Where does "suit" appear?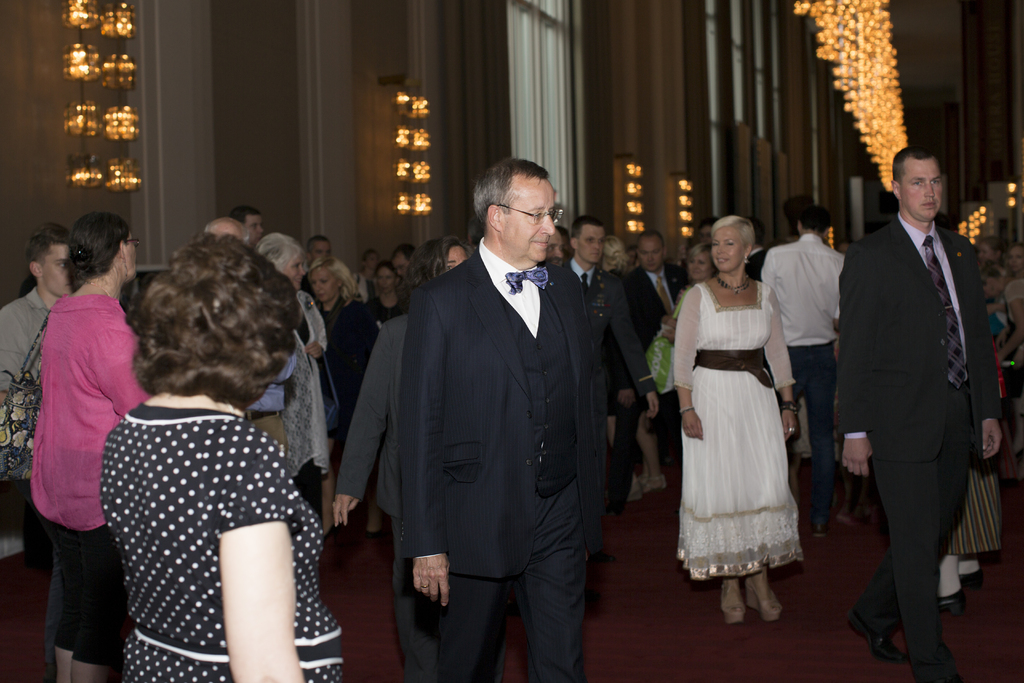
Appears at 397 237 603 682.
